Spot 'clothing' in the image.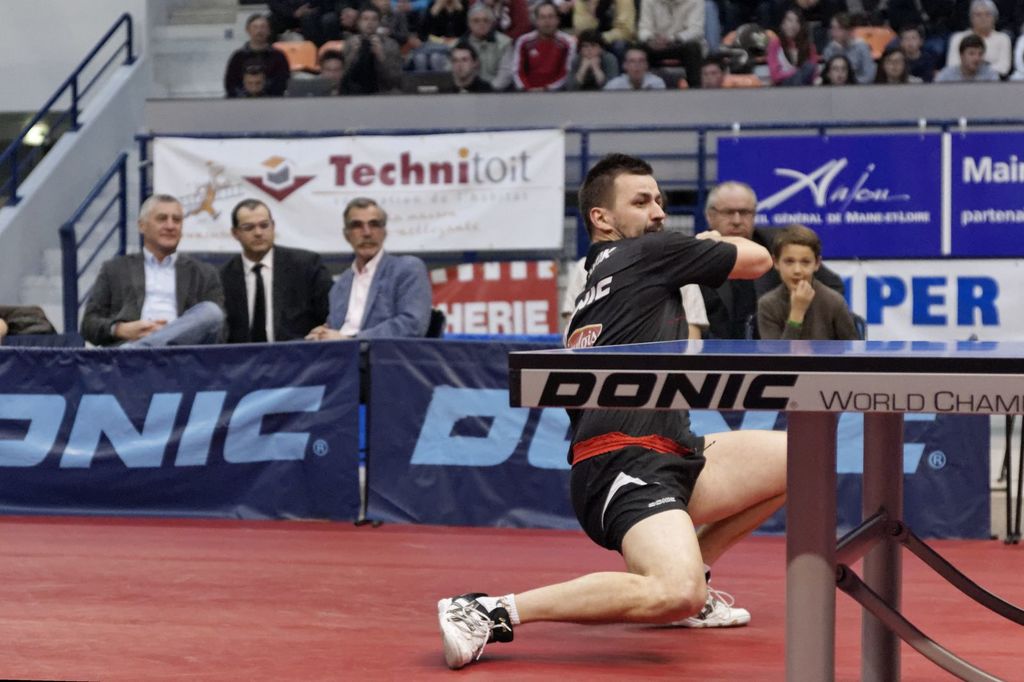
'clothing' found at [312, 68, 352, 100].
